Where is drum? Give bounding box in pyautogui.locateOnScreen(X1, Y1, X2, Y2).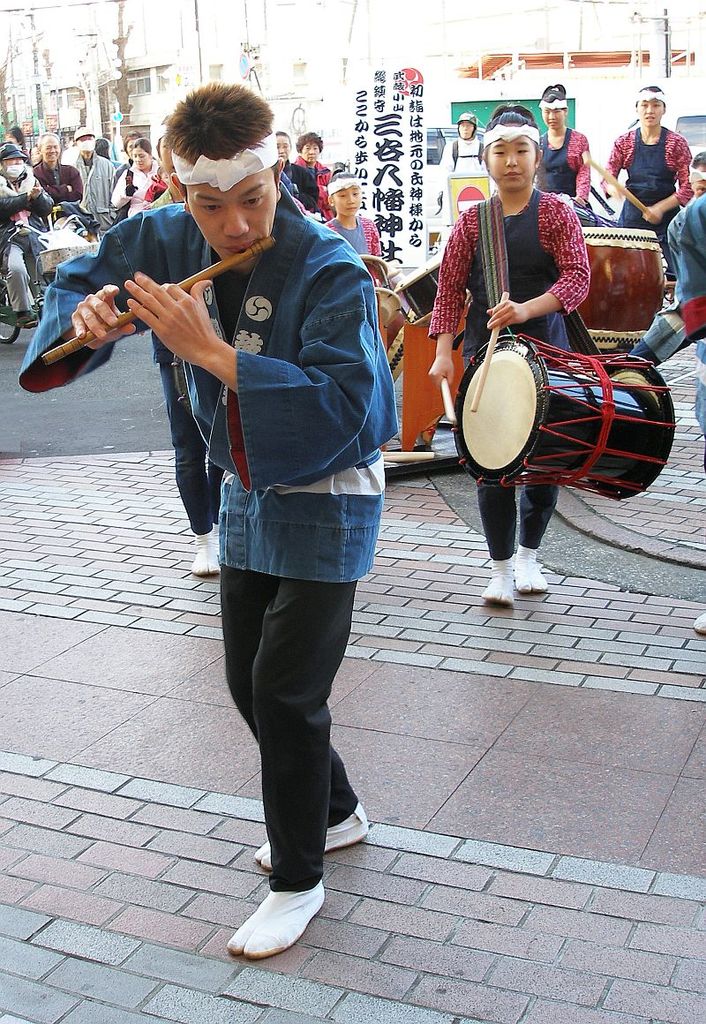
pyautogui.locateOnScreen(356, 250, 405, 333).
